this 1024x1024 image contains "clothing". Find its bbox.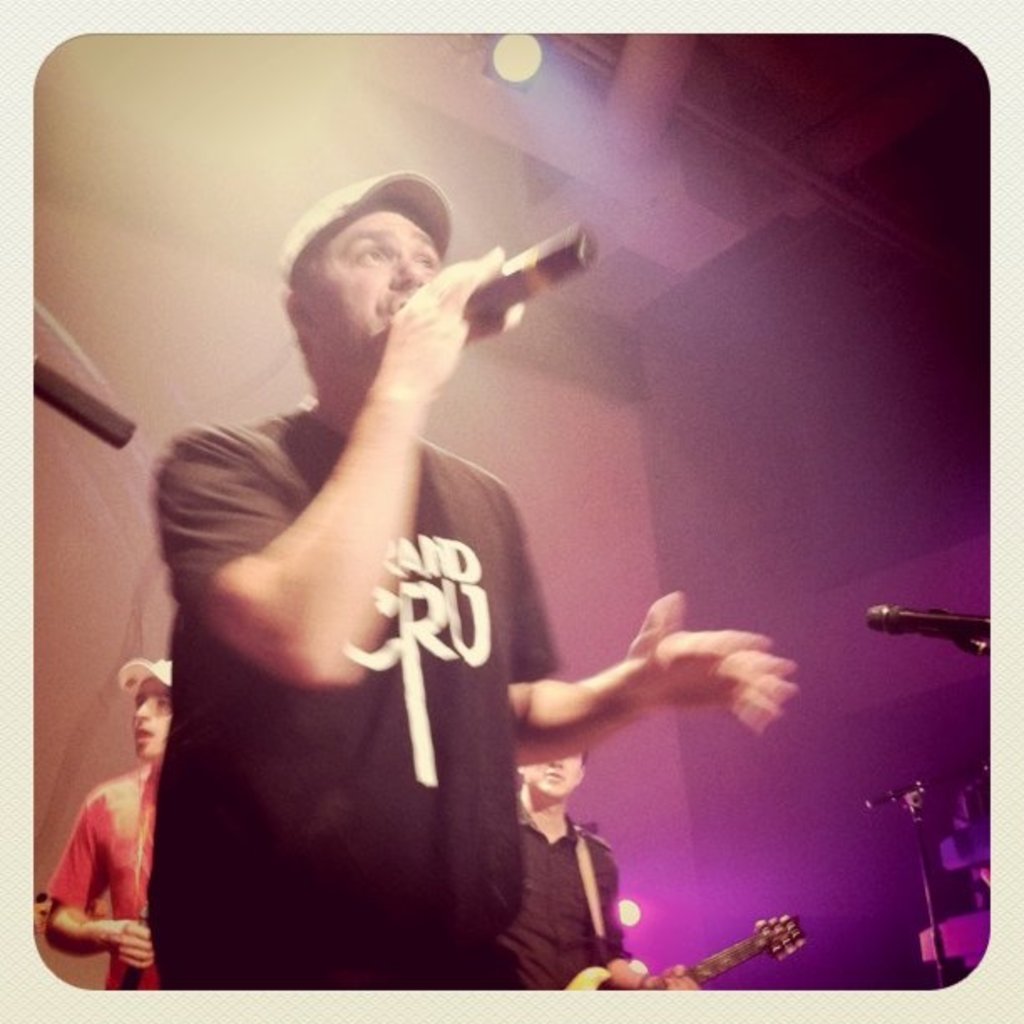
bbox=[924, 815, 972, 915].
